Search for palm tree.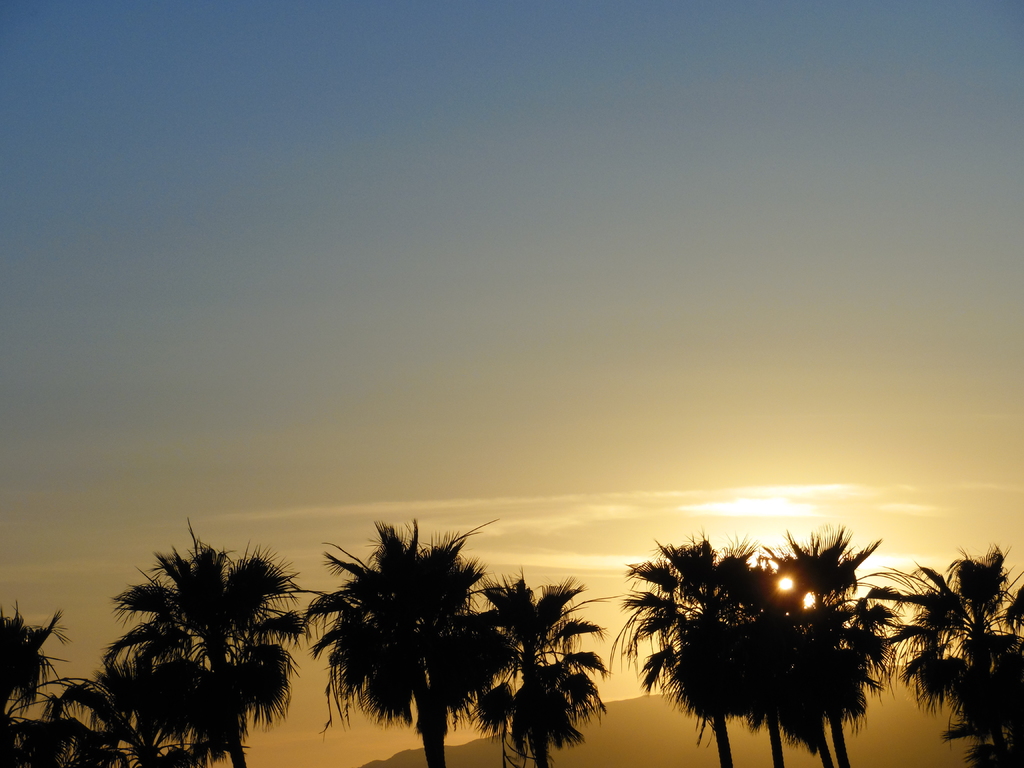
Found at x1=491 y1=565 x2=595 y2=760.
